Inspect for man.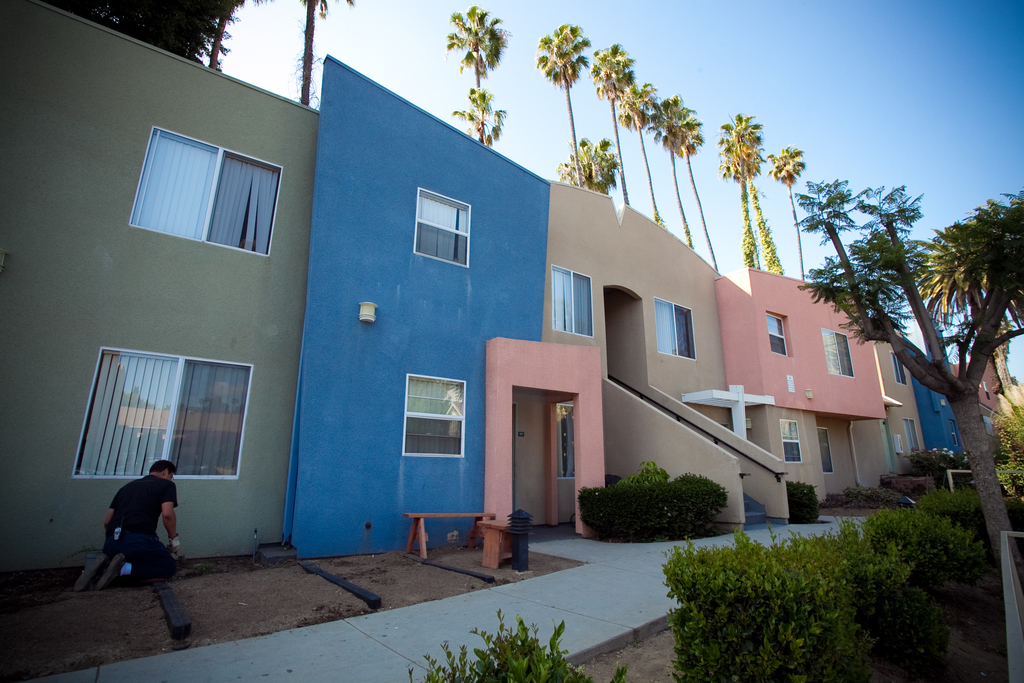
Inspection: 84, 469, 185, 605.
